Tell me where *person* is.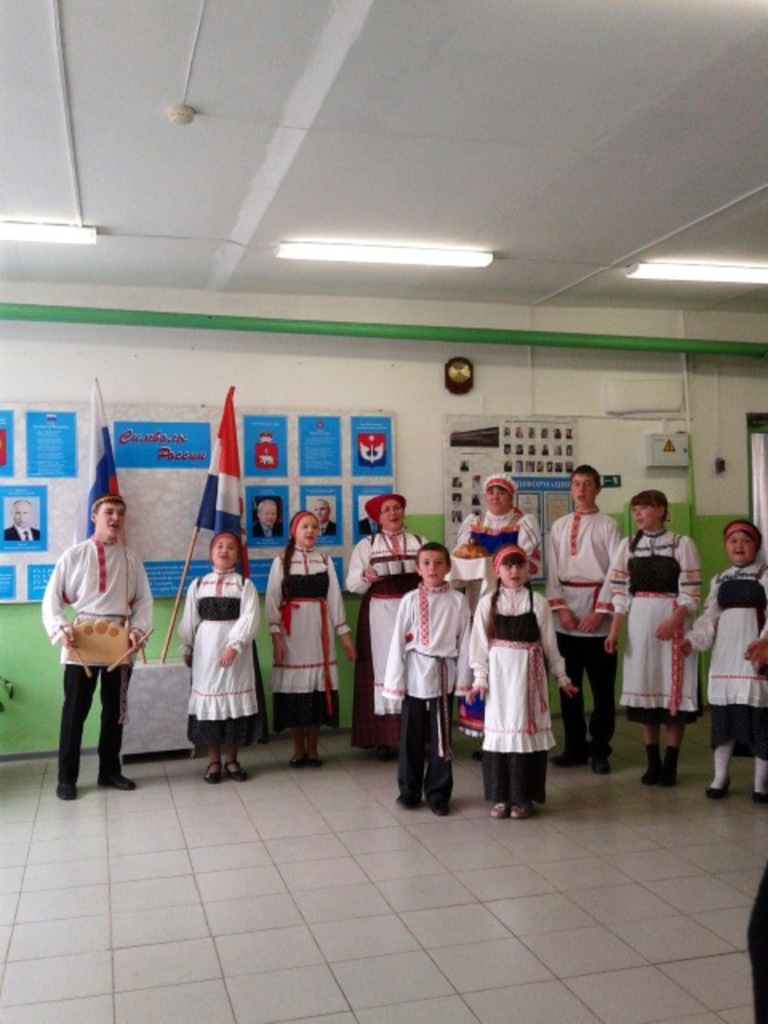
*person* is at [left=446, top=475, right=539, bottom=744].
